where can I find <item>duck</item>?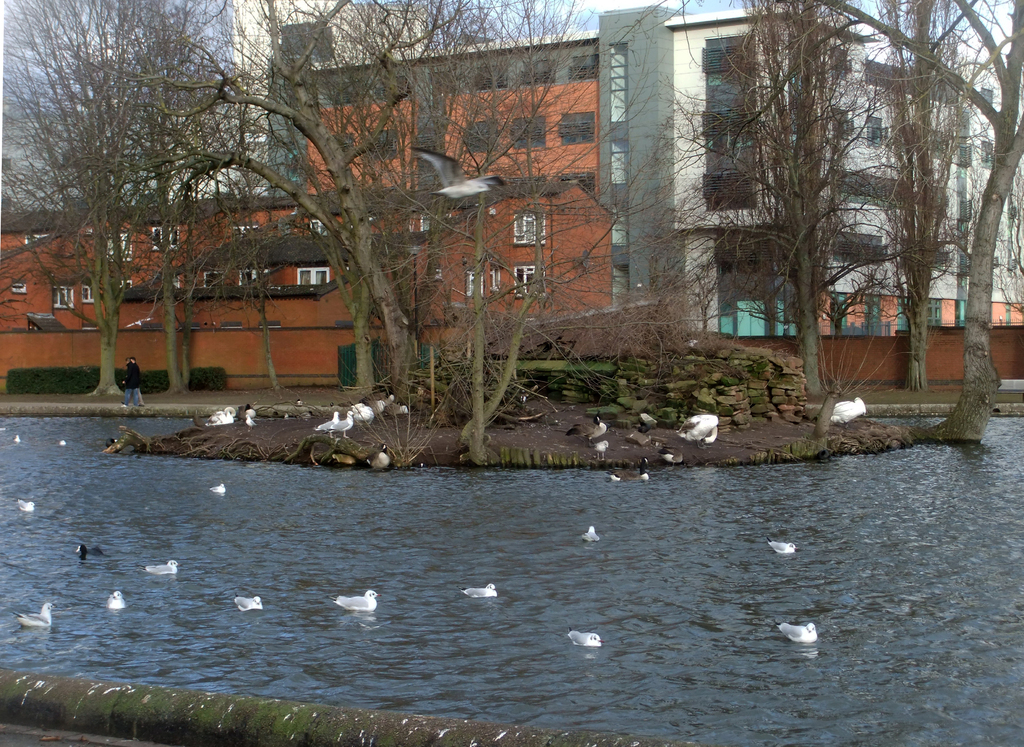
You can find it at <bbox>142, 558, 186, 579</bbox>.
